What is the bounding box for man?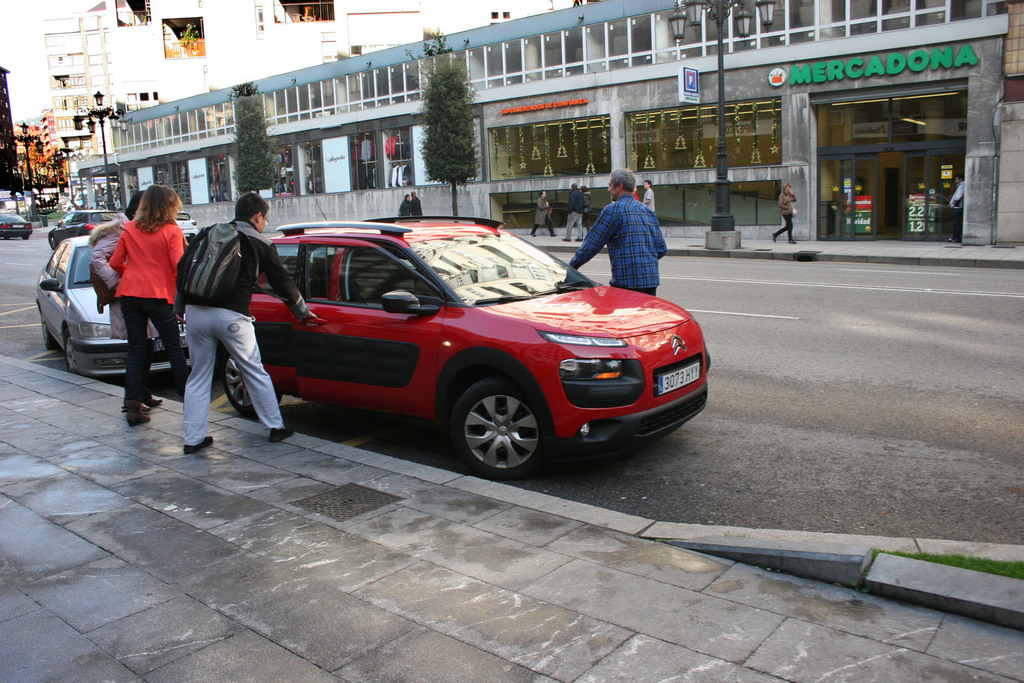
<region>531, 191, 556, 236</region>.
